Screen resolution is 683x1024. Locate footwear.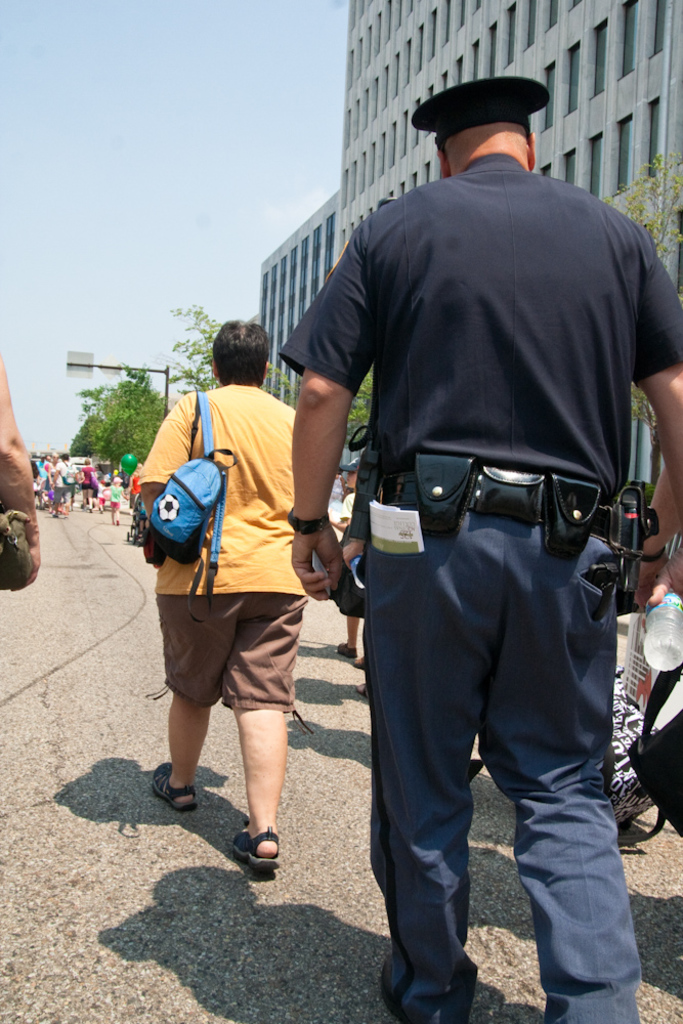
376,949,426,1023.
